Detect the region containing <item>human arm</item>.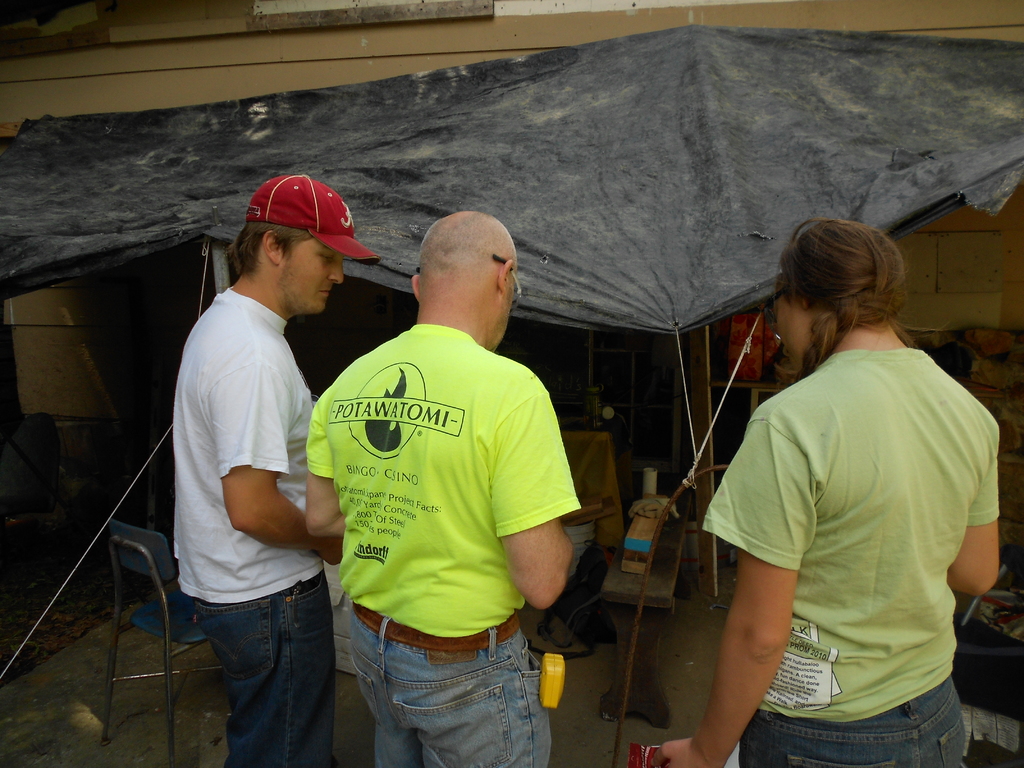
x1=298, y1=372, x2=361, y2=549.
